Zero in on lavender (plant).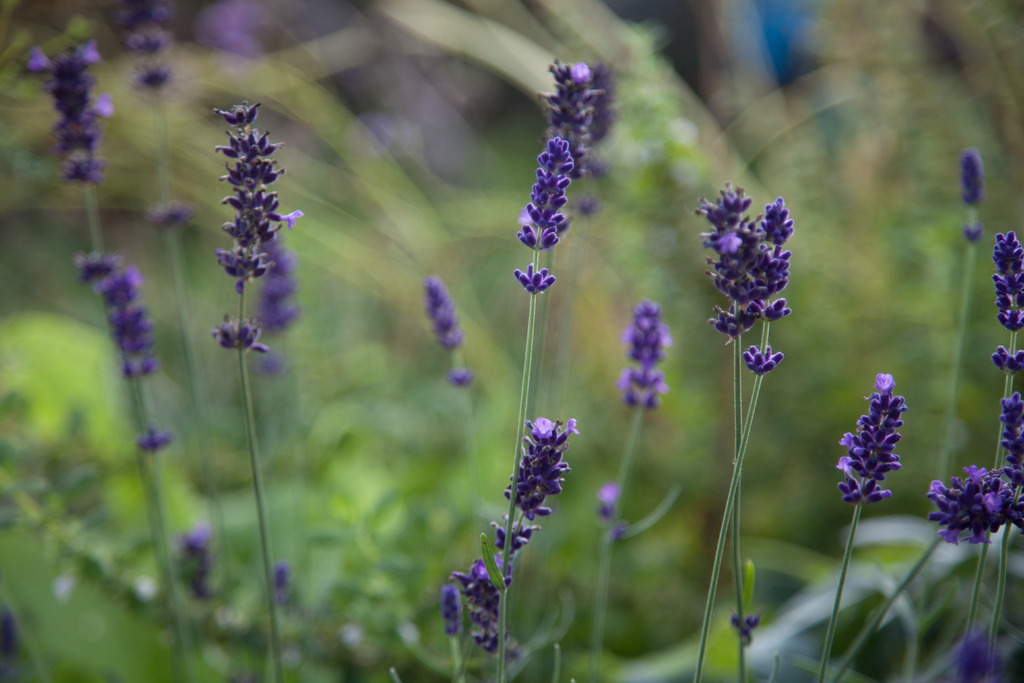
Zeroed in: [left=925, top=464, right=1021, bottom=543].
